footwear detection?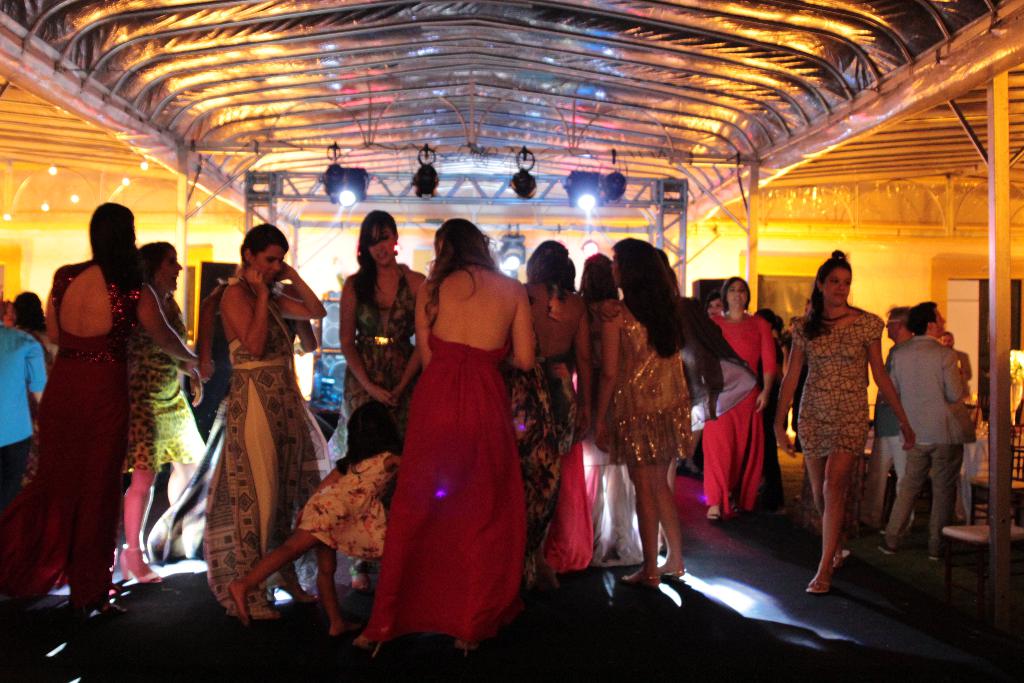
665:557:685:581
